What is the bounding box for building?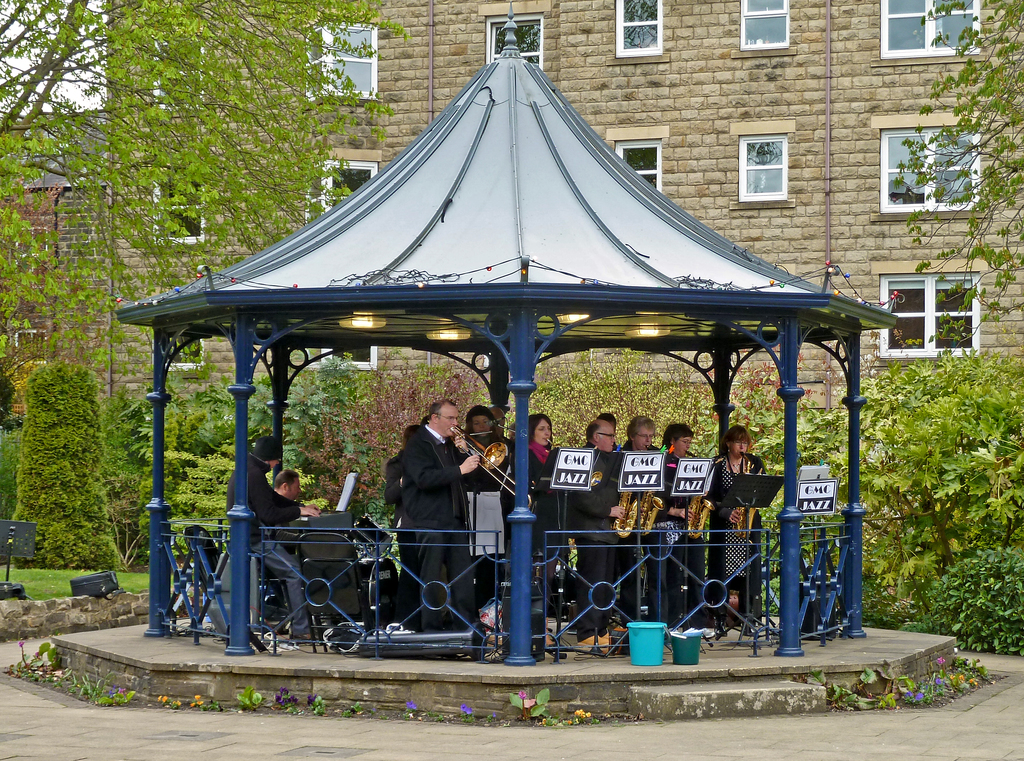
rect(109, 0, 1023, 412).
